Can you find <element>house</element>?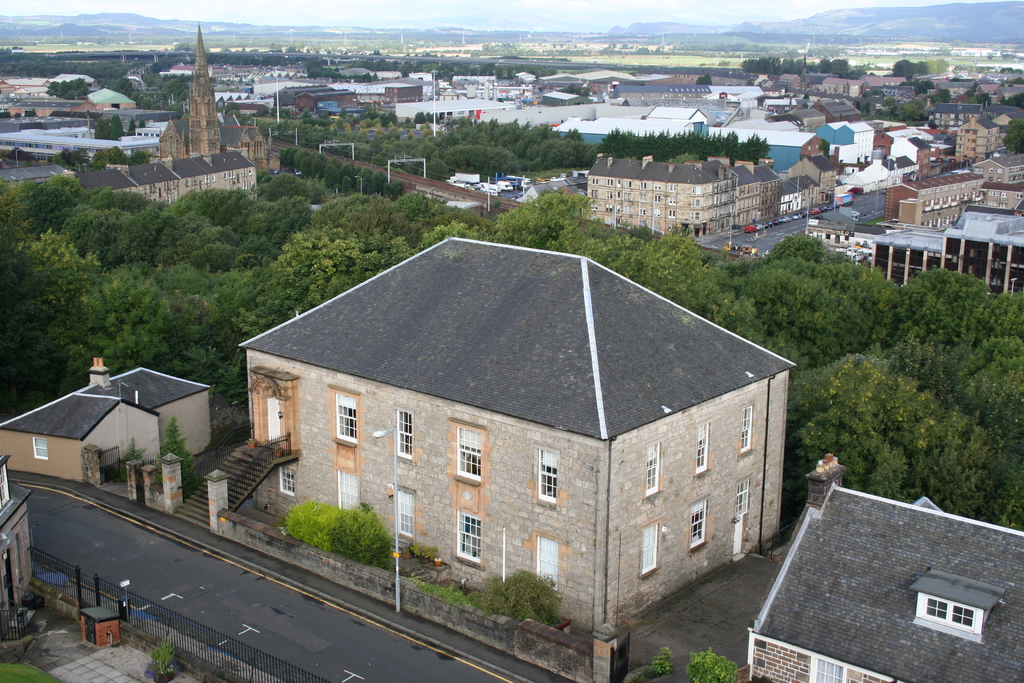
Yes, bounding box: bbox(1, 357, 215, 488).
